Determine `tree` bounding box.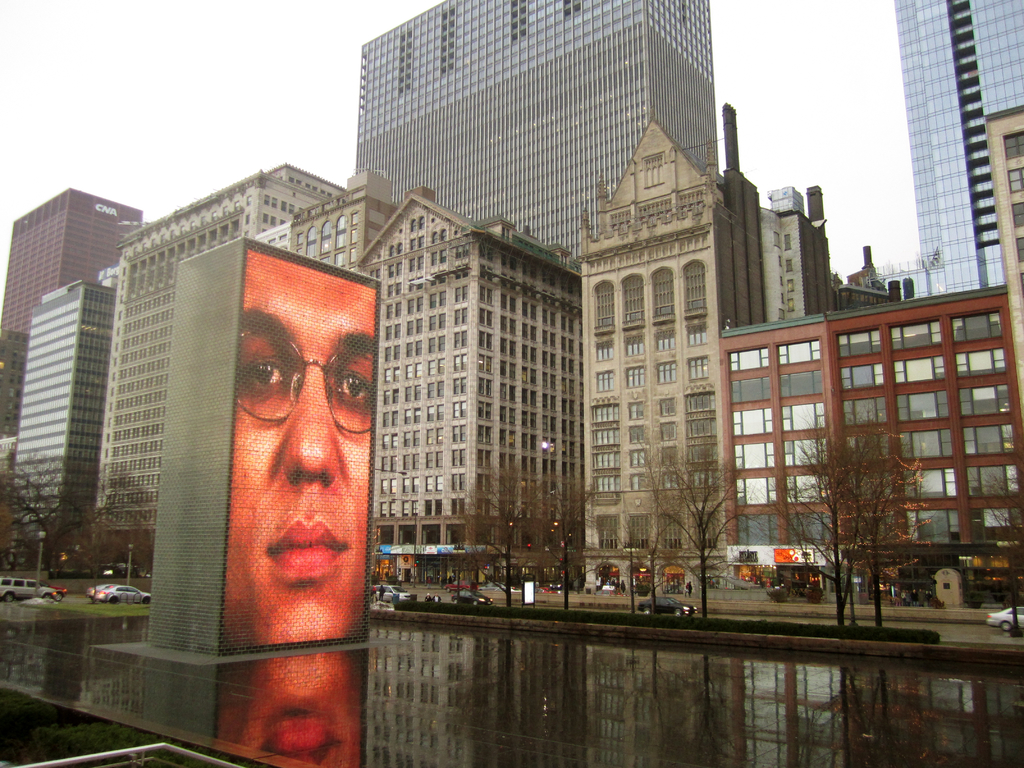
Determined: (x1=0, y1=449, x2=148, y2=570).
